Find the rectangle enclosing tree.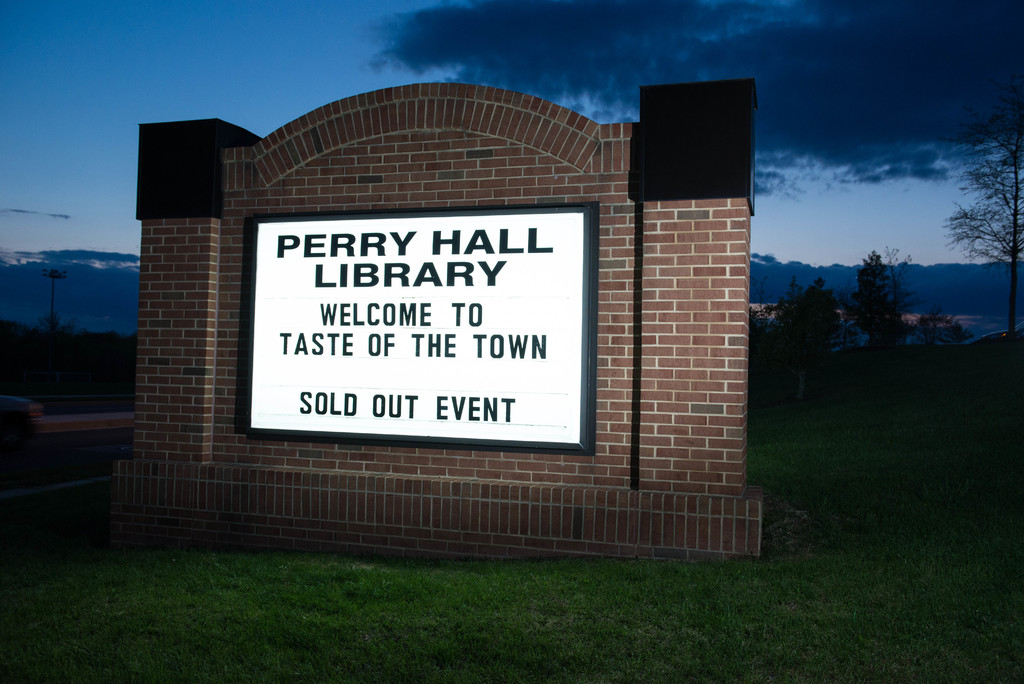
863/243/935/332.
